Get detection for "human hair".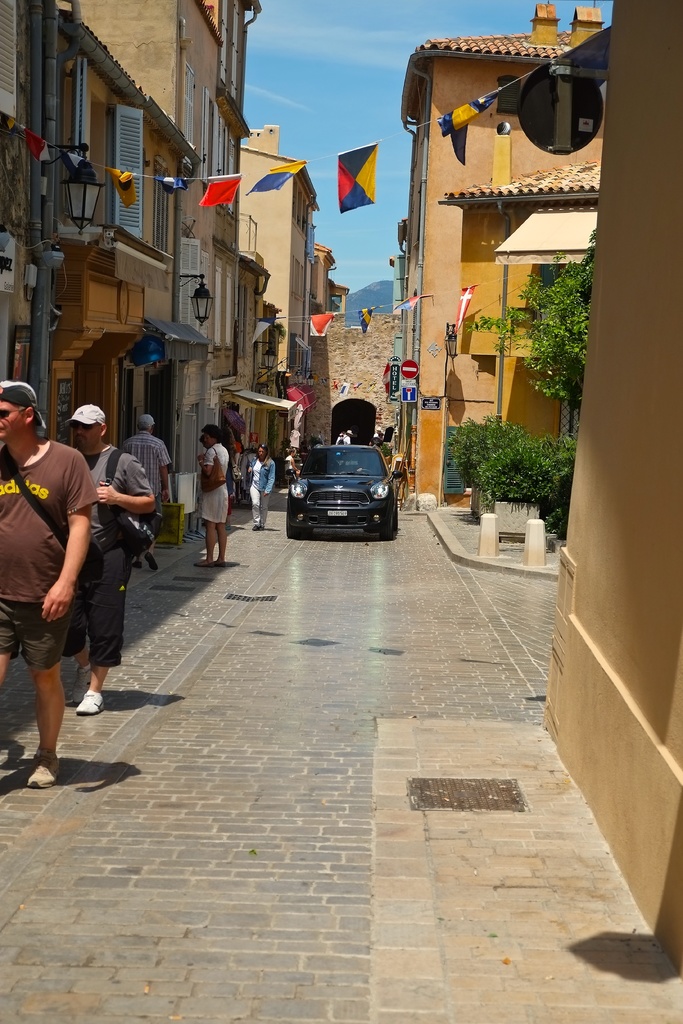
Detection: (left=287, top=447, right=294, bottom=454).
